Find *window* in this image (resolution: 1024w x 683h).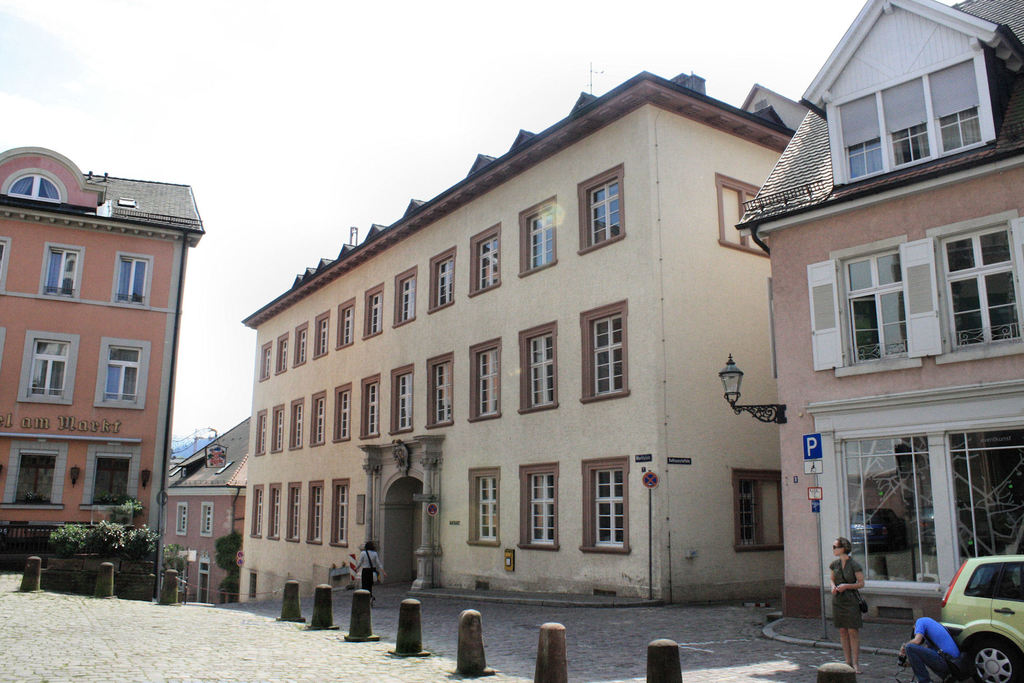
select_region(332, 382, 353, 443).
